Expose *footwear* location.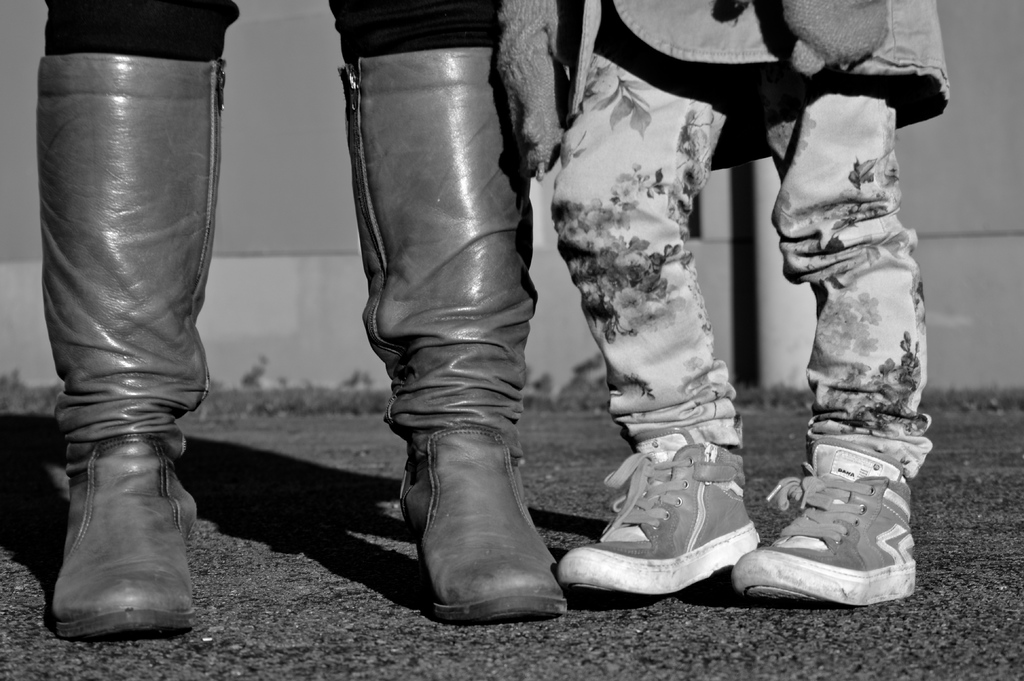
Exposed at x1=556, y1=433, x2=771, y2=602.
